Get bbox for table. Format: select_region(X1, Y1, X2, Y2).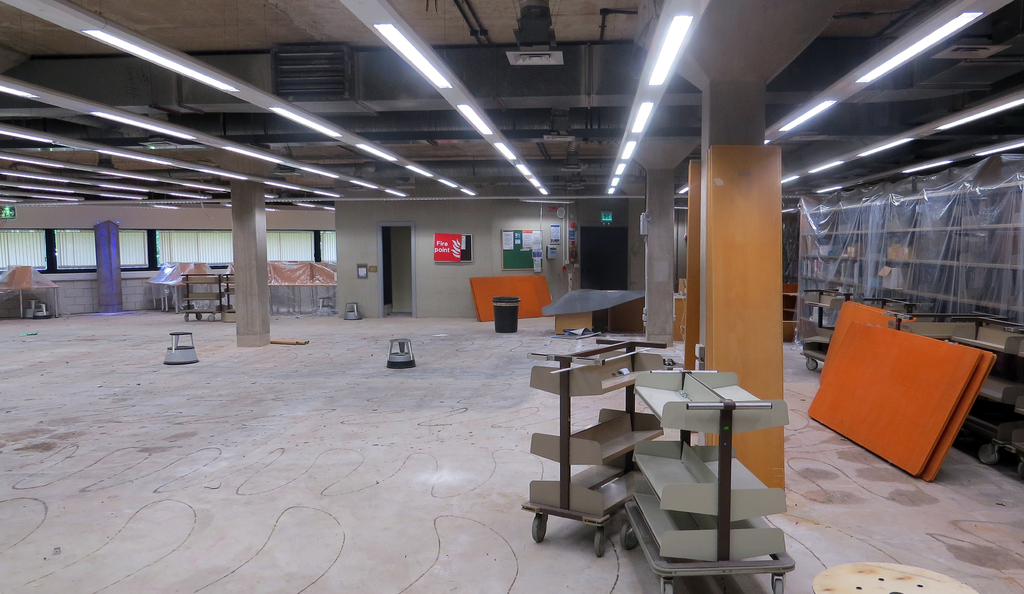
select_region(588, 385, 803, 584).
